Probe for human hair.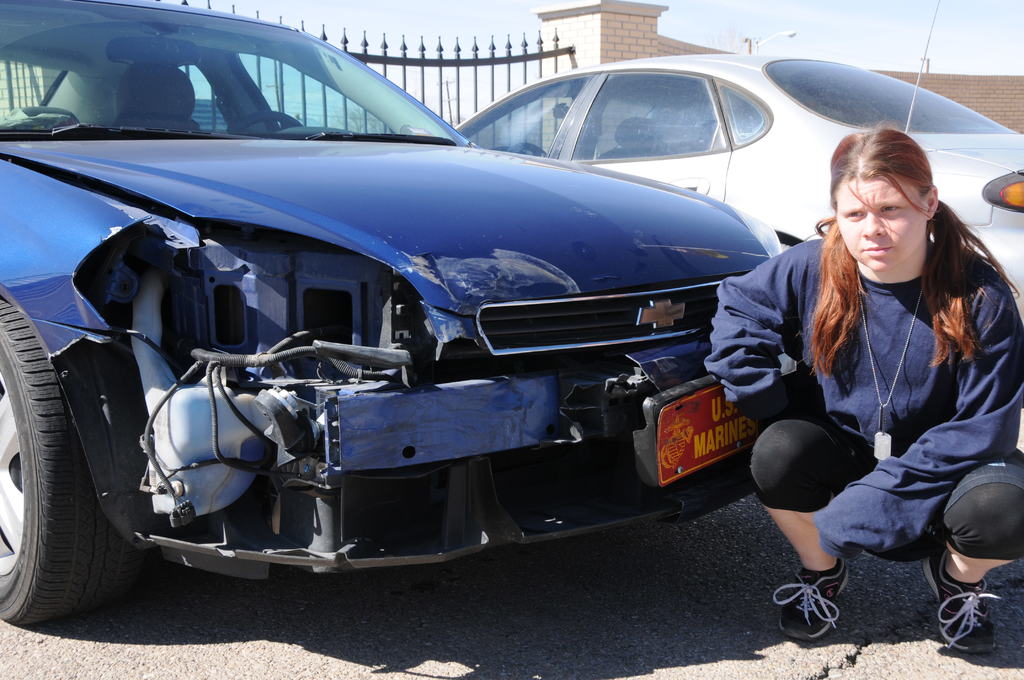
Probe result: (left=819, top=113, right=988, bottom=403).
